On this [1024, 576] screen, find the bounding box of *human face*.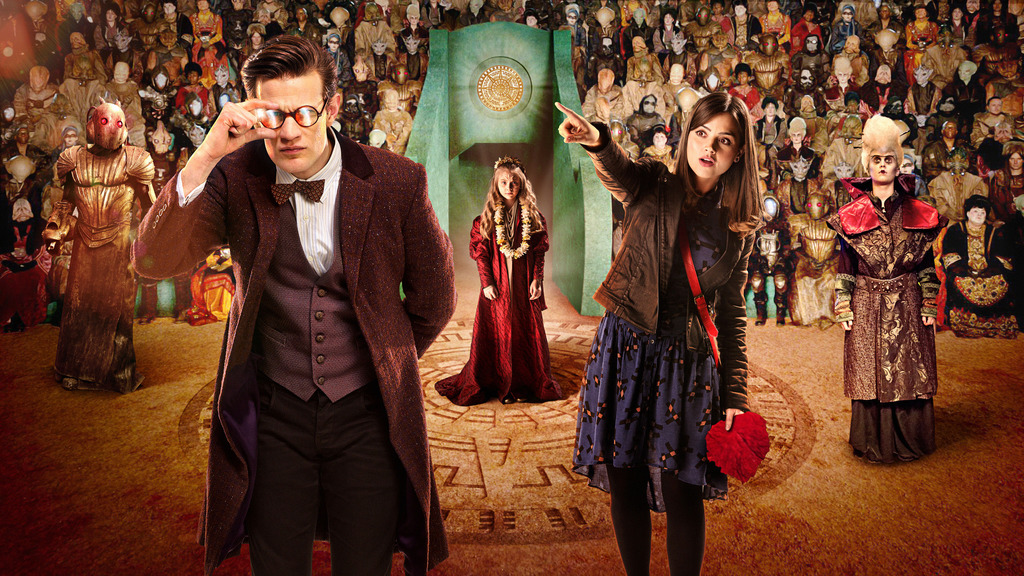
Bounding box: select_region(710, 0, 722, 16).
